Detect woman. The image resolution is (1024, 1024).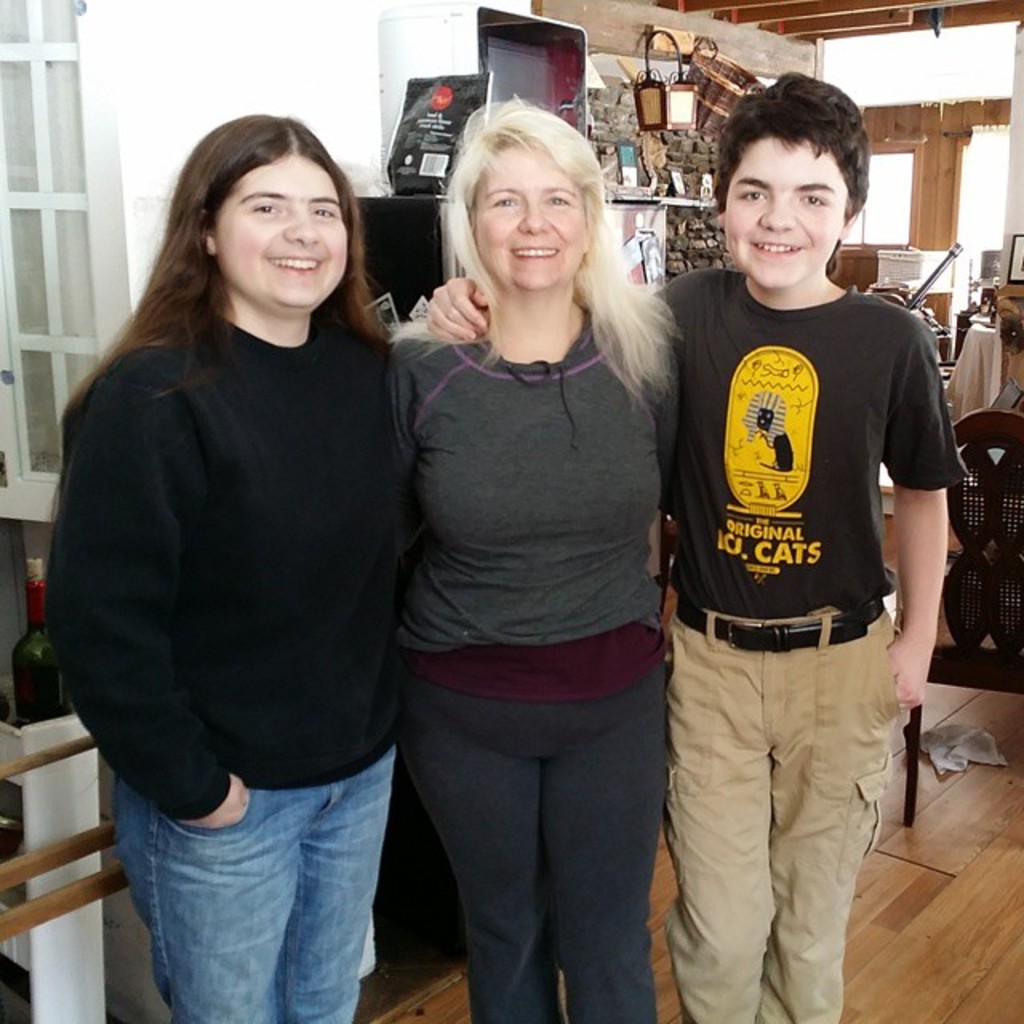
373, 91, 690, 1022.
